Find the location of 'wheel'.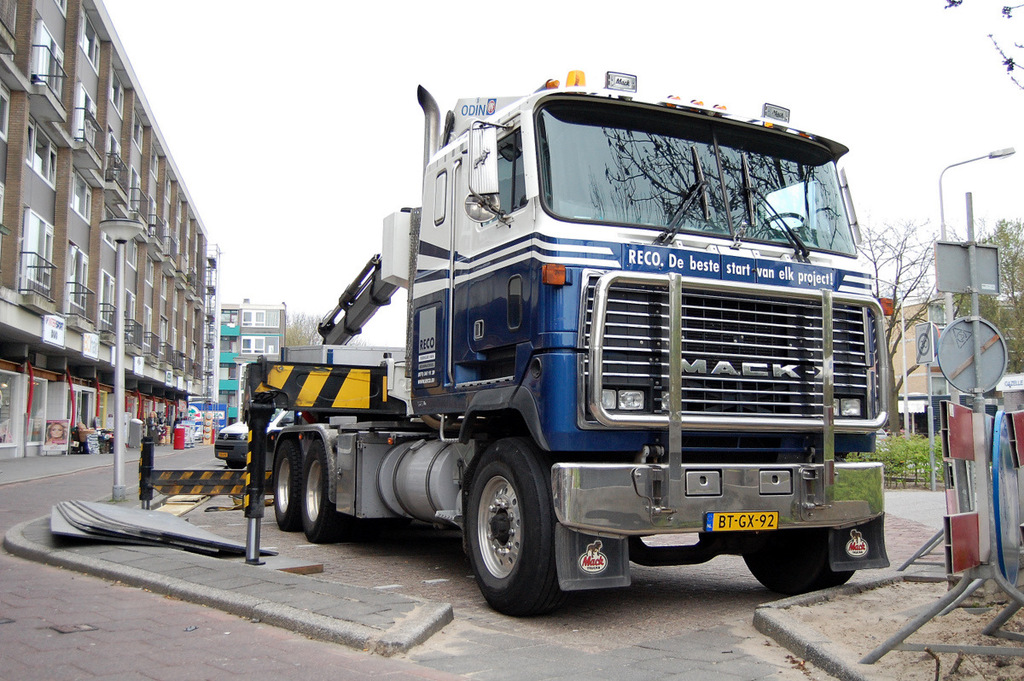
Location: (738,547,854,598).
